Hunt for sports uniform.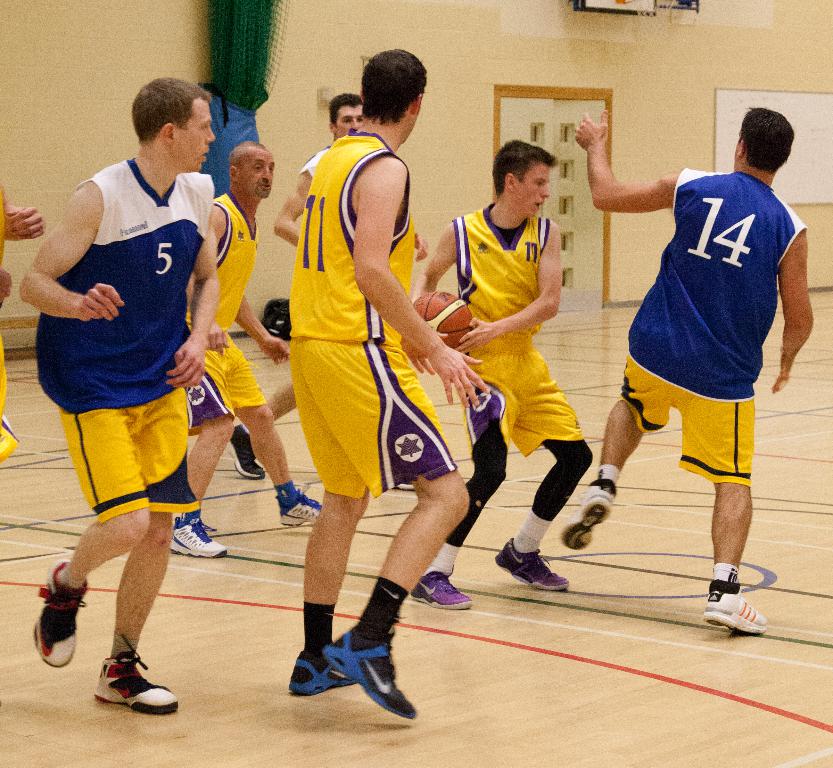
Hunted down at BBox(613, 173, 807, 492).
